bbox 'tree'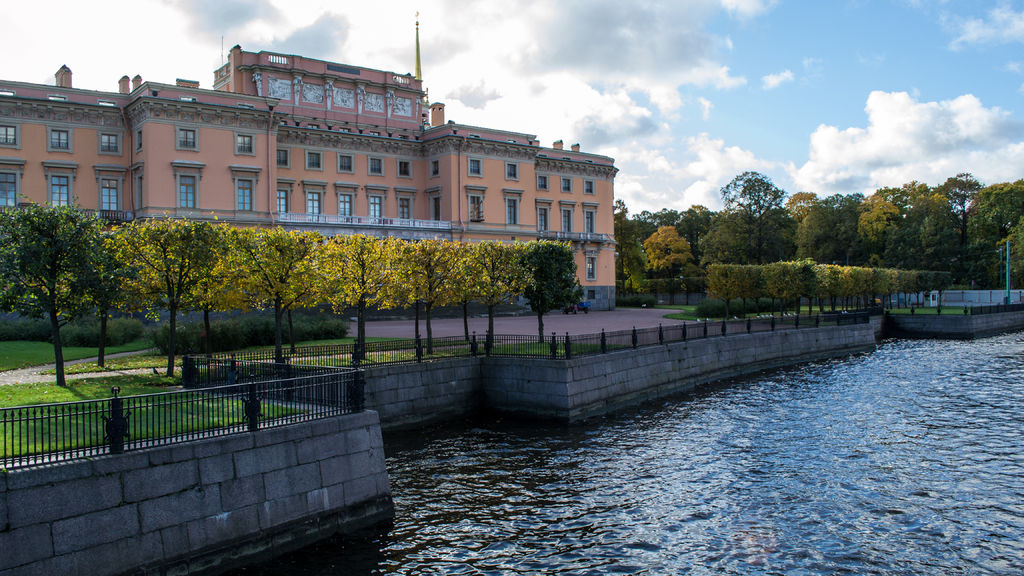
select_region(944, 175, 981, 219)
